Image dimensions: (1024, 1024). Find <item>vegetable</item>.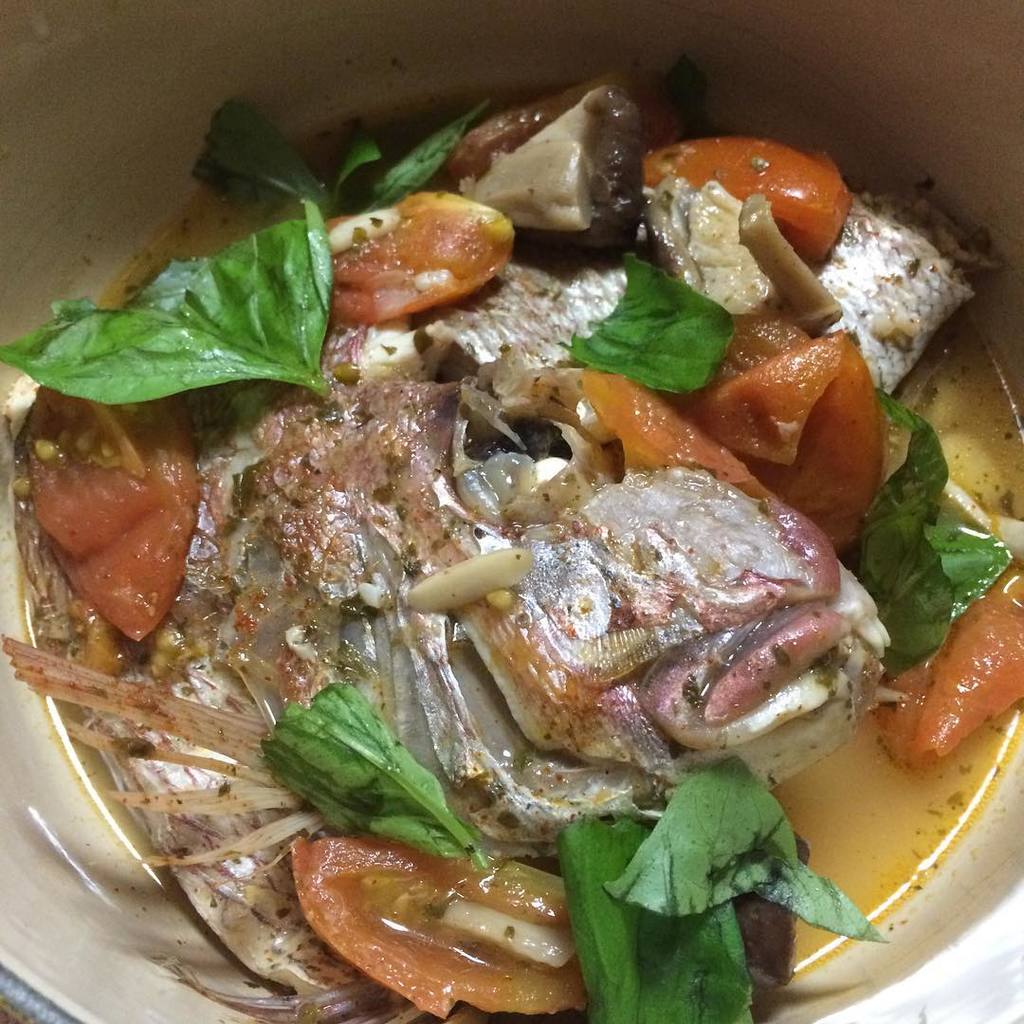
pyautogui.locateOnScreen(571, 252, 738, 397).
